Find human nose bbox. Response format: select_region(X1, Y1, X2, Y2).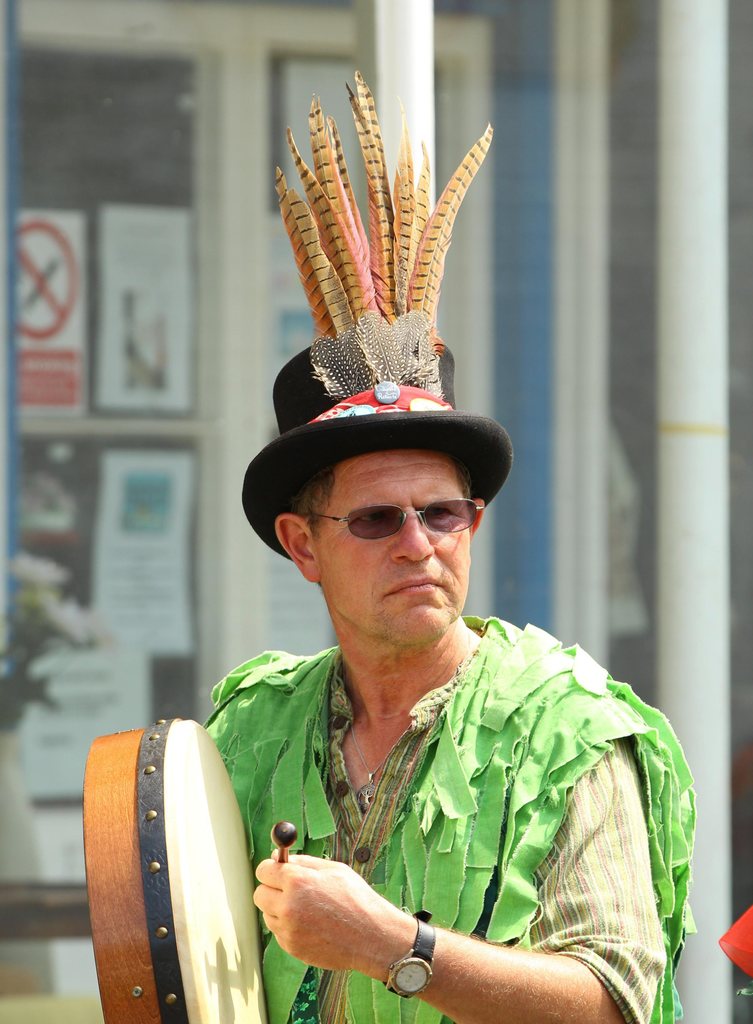
select_region(394, 513, 434, 563).
